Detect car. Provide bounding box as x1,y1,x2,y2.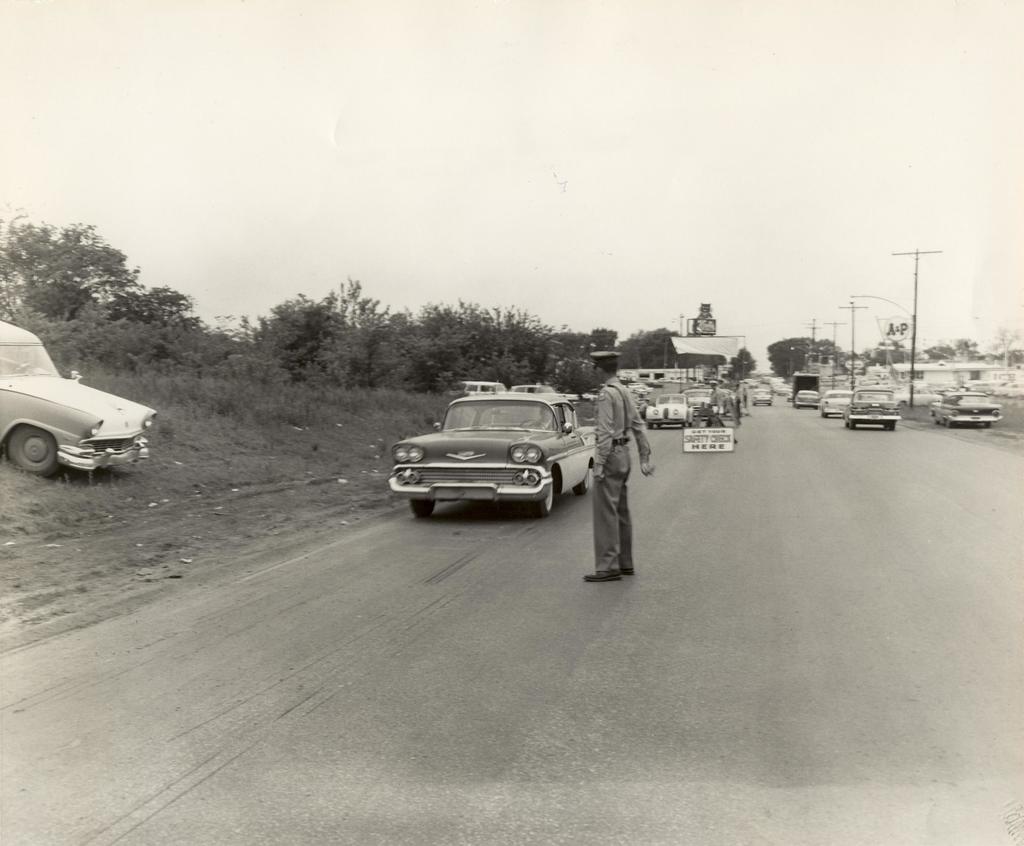
838,388,908,429.
